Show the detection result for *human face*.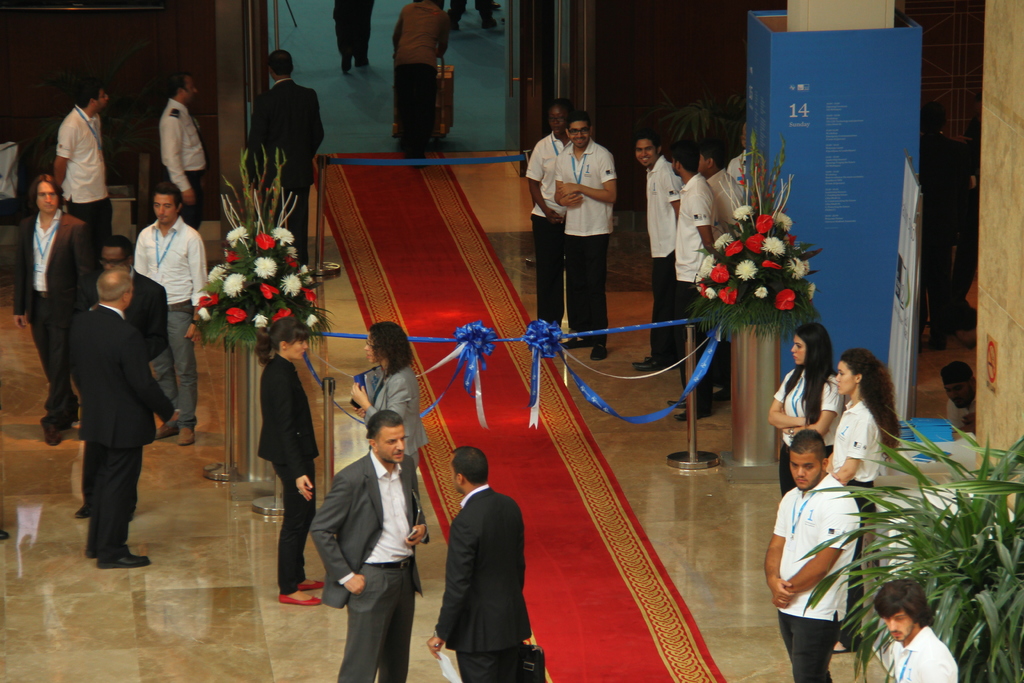
{"x1": 152, "y1": 196, "x2": 174, "y2": 224}.
